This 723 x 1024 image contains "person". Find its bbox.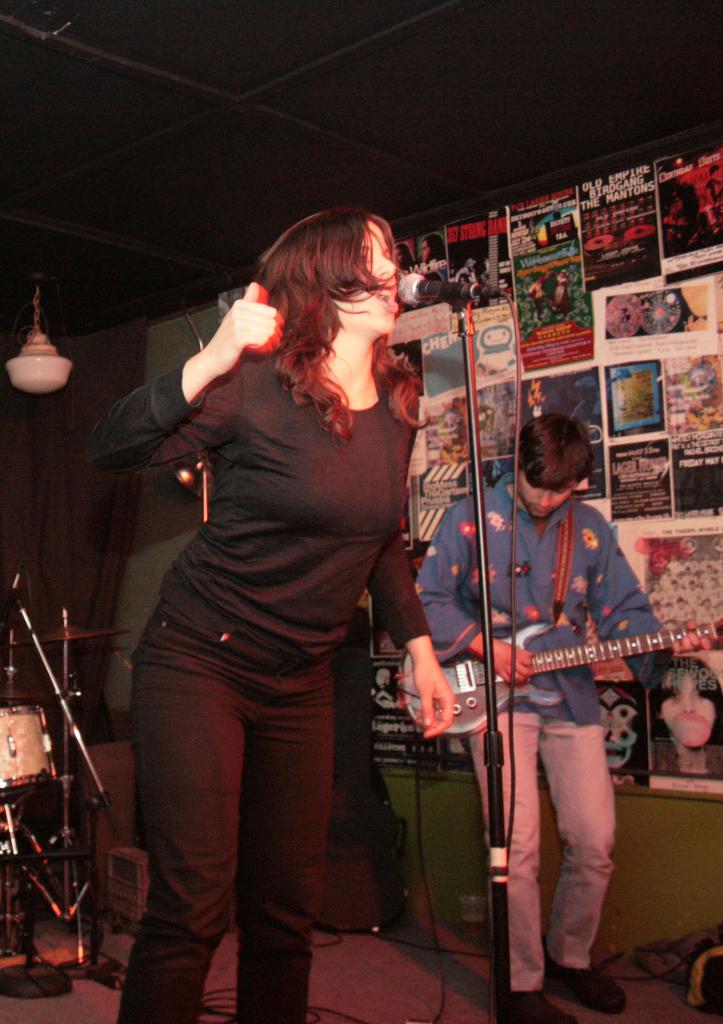
456,259,480,283.
